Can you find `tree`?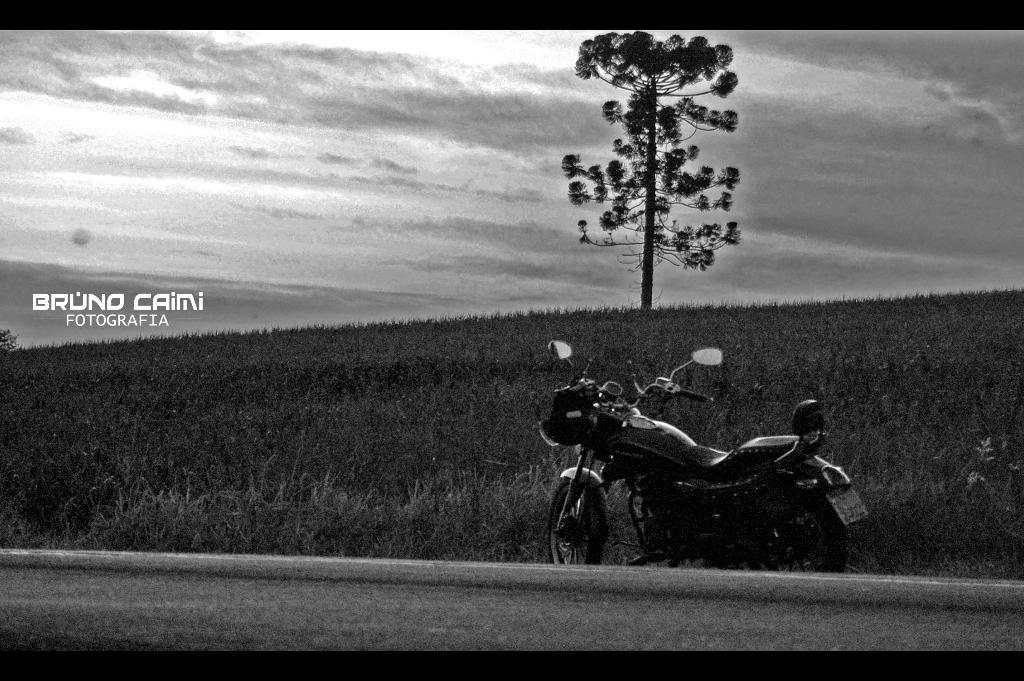
Yes, bounding box: 561 40 762 338.
